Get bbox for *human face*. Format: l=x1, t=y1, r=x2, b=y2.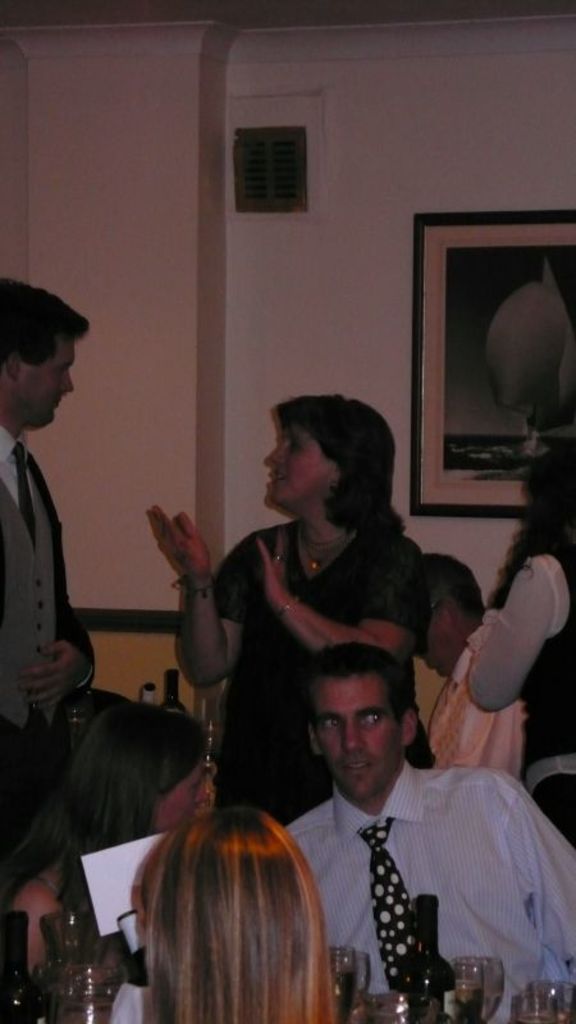
l=264, t=424, r=335, b=506.
